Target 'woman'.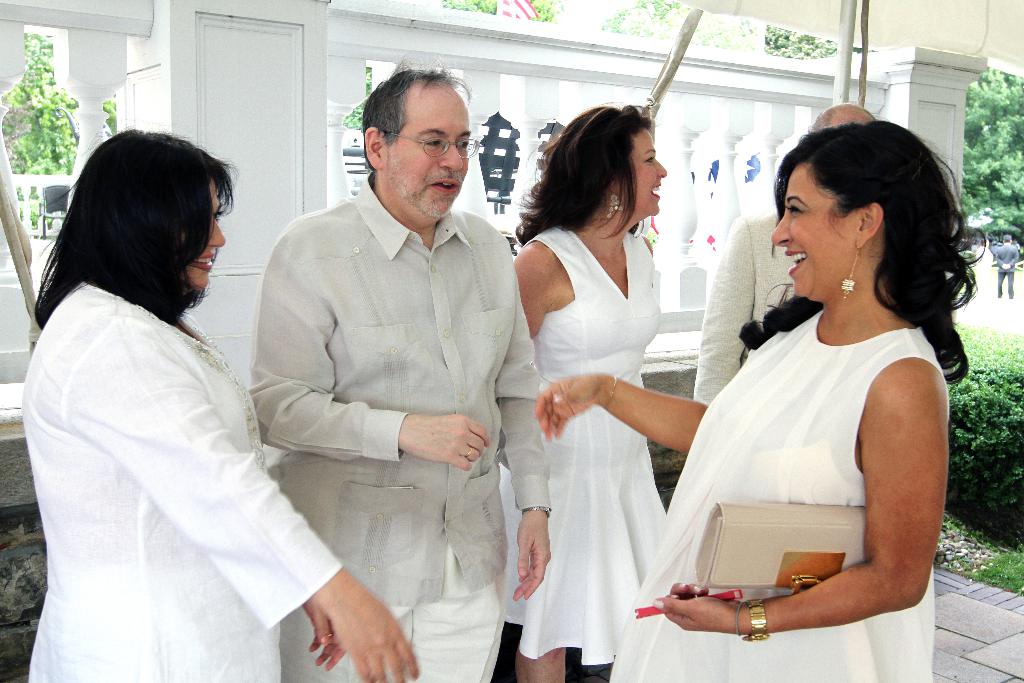
Target region: {"x1": 19, "y1": 129, "x2": 417, "y2": 682}.
